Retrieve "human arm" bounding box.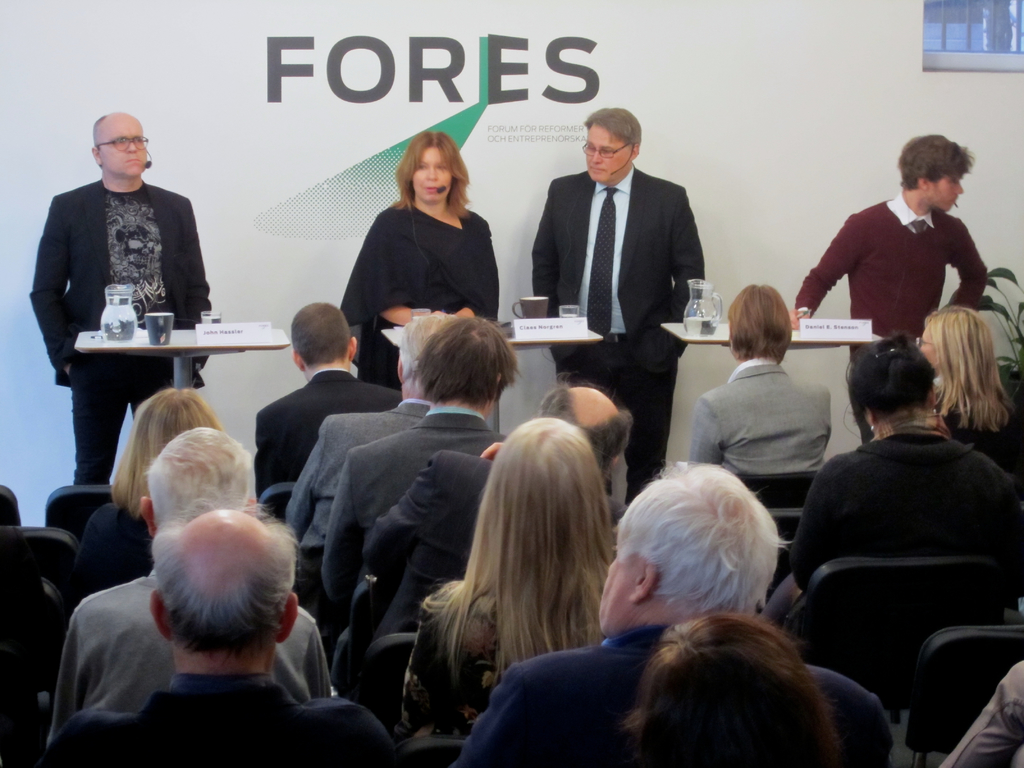
Bounding box: pyautogui.locateOnScreen(287, 429, 320, 544).
